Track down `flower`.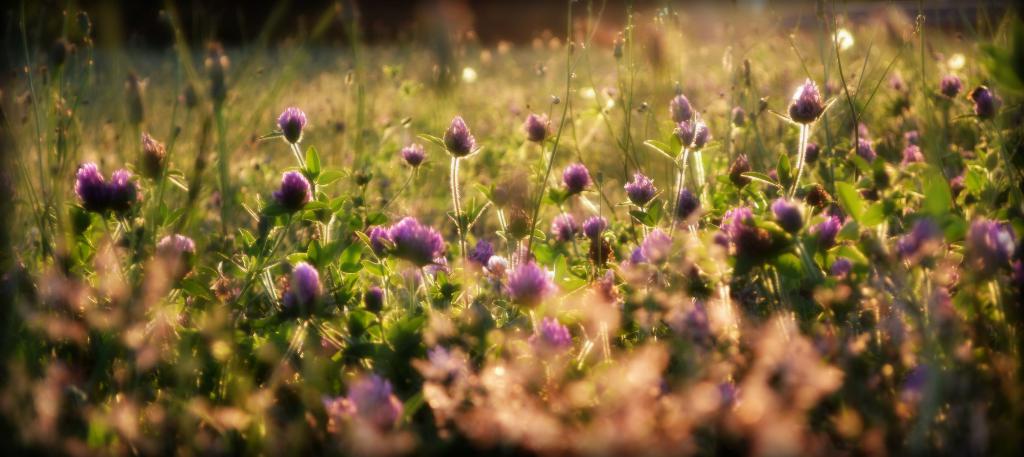
Tracked to x1=934, y1=79, x2=958, y2=96.
